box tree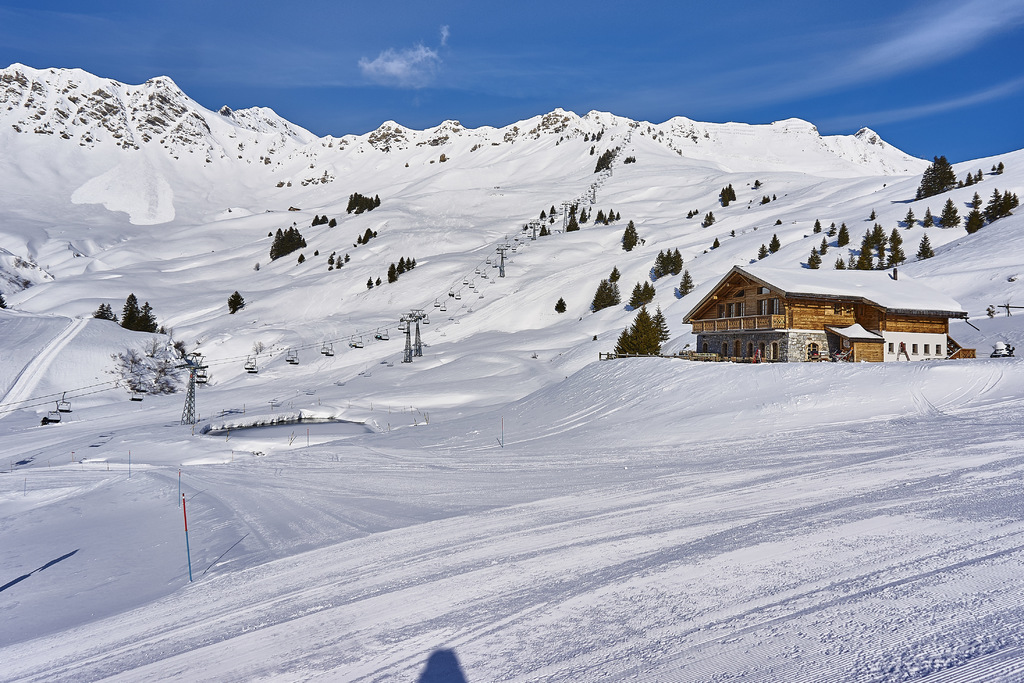
bbox(556, 296, 564, 313)
